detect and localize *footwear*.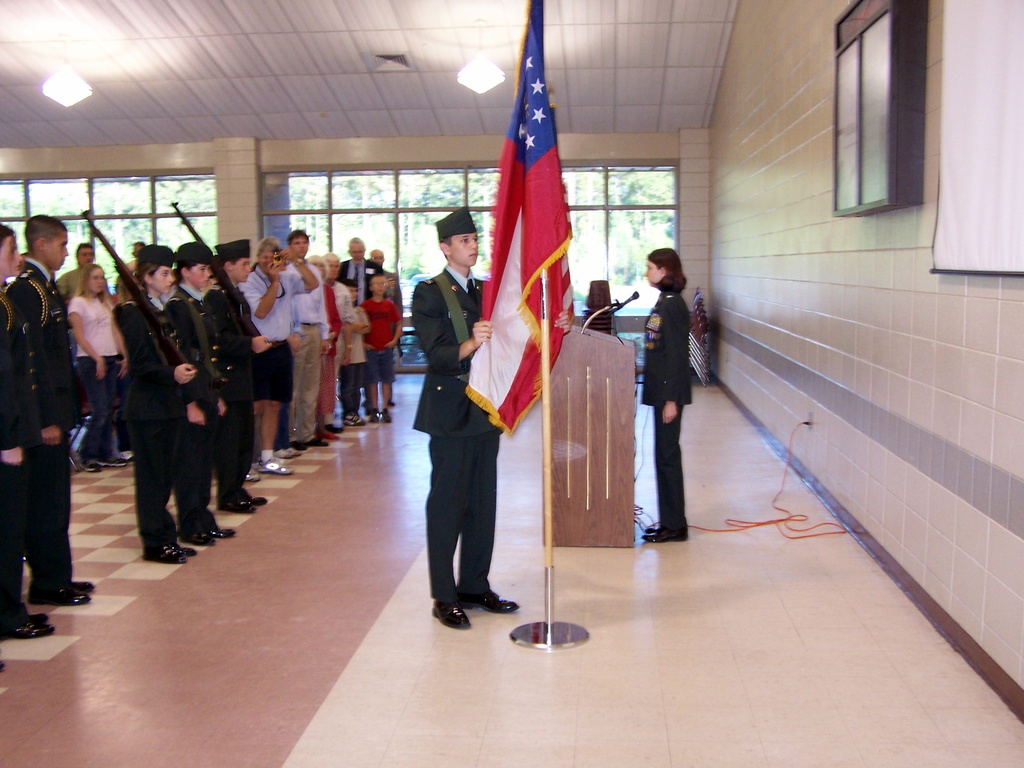
Localized at [319, 429, 339, 441].
